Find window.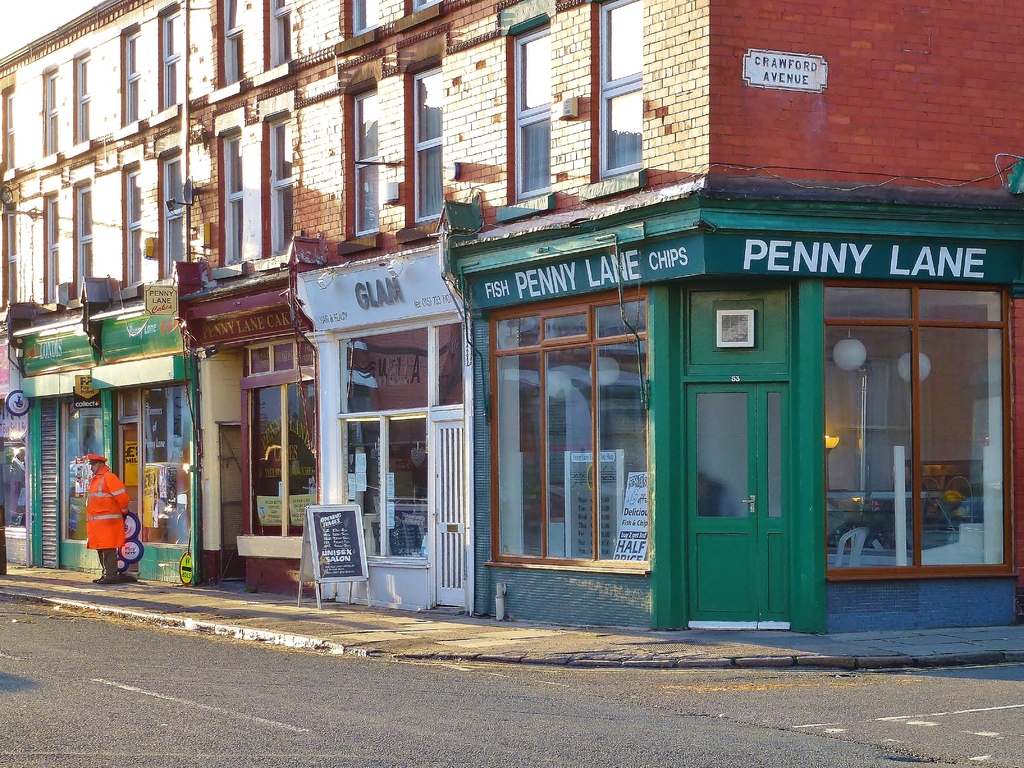
crop(71, 54, 90, 143).
